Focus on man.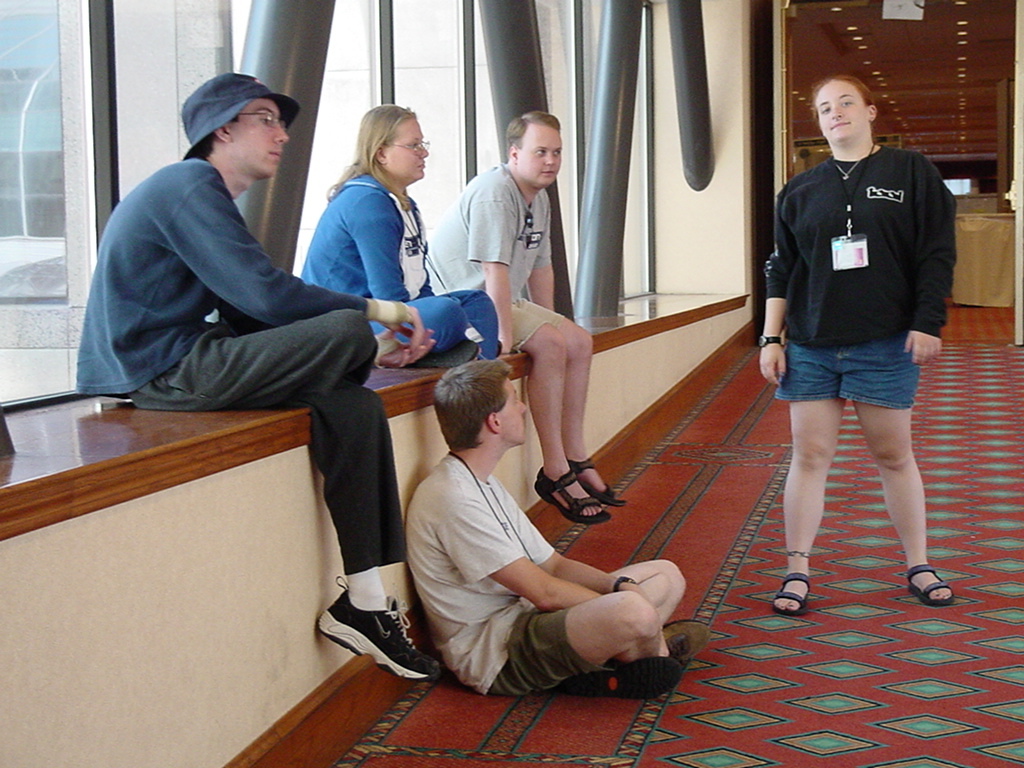
Focused at left=416, top=112, right=631, bottom=531.
